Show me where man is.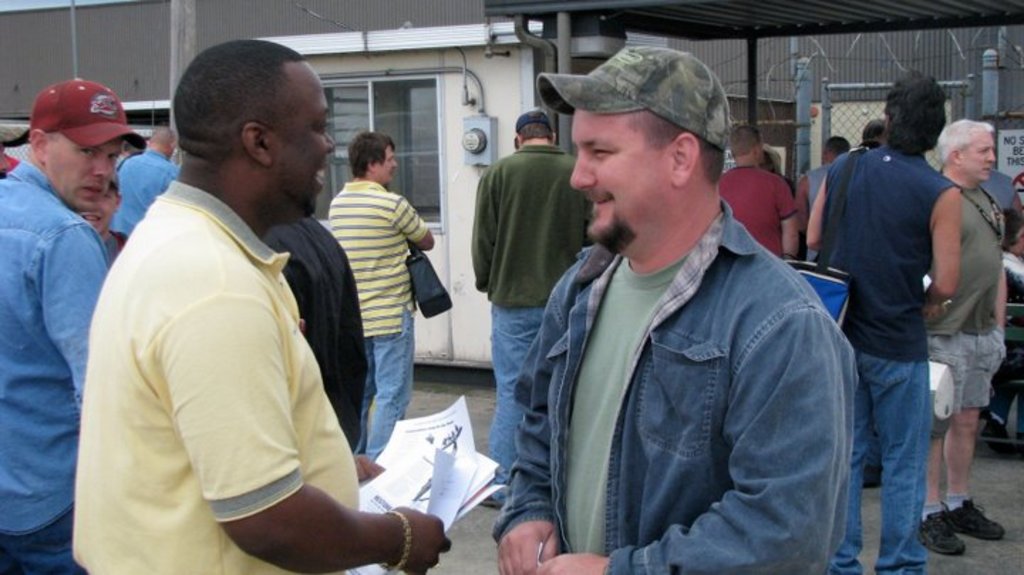
man is at bbox=[923, 118, 1007, 558].
